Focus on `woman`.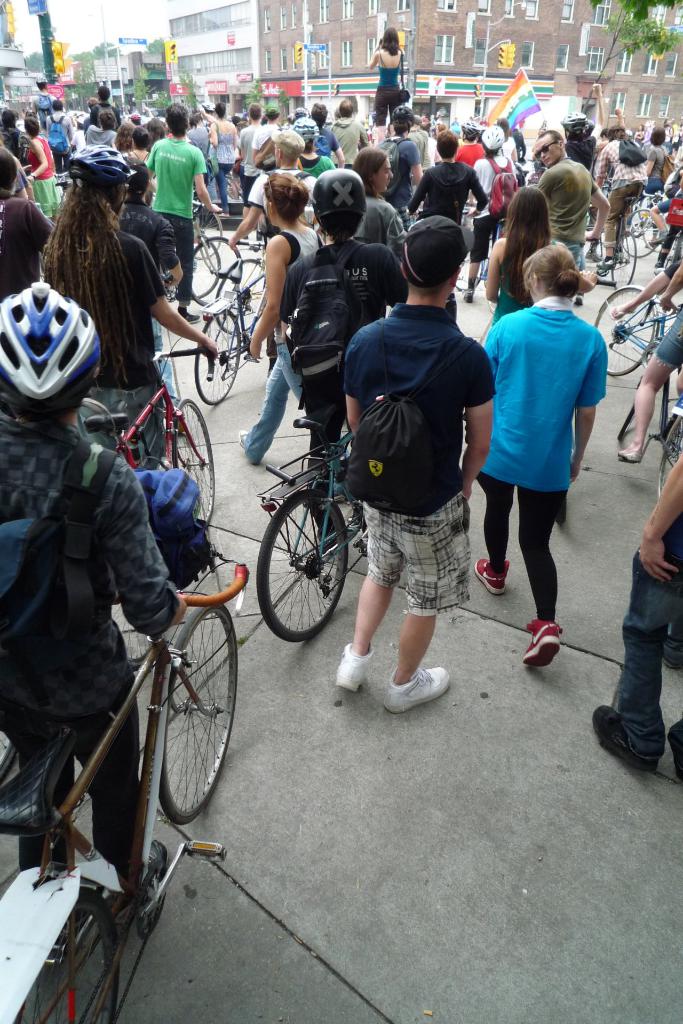
Focused at region(616, 263, 682, 466).
